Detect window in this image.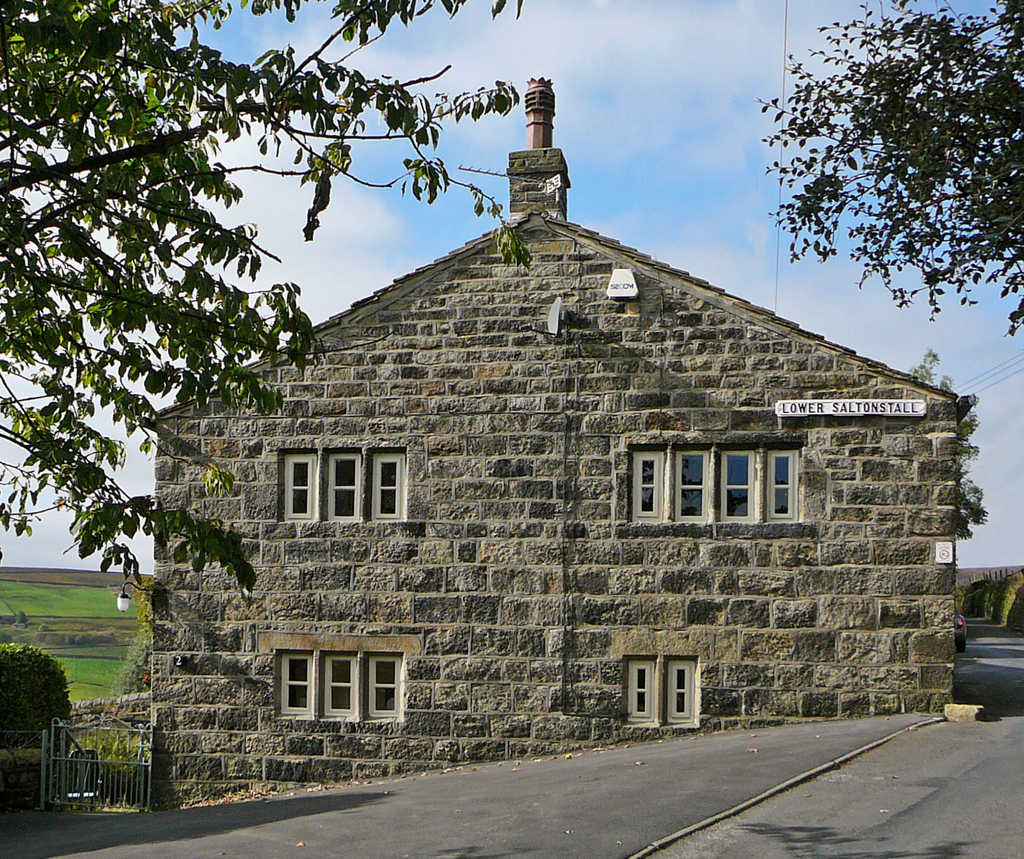
Detection: region(370, 651, 403, 720).
